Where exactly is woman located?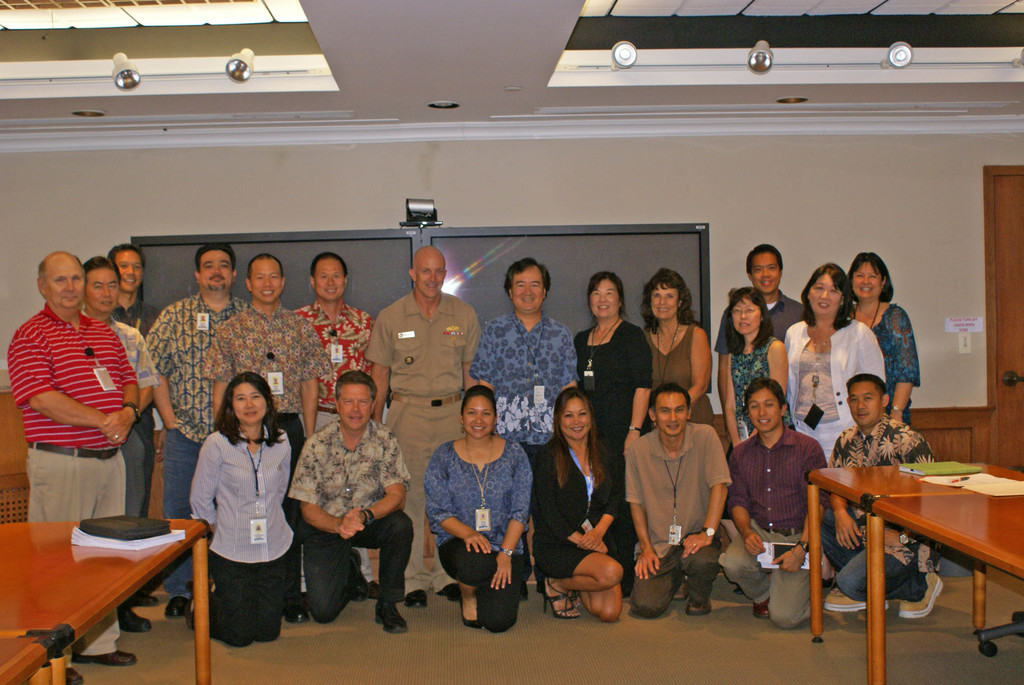
Its bounding box is (713, 286, 788, 524).
